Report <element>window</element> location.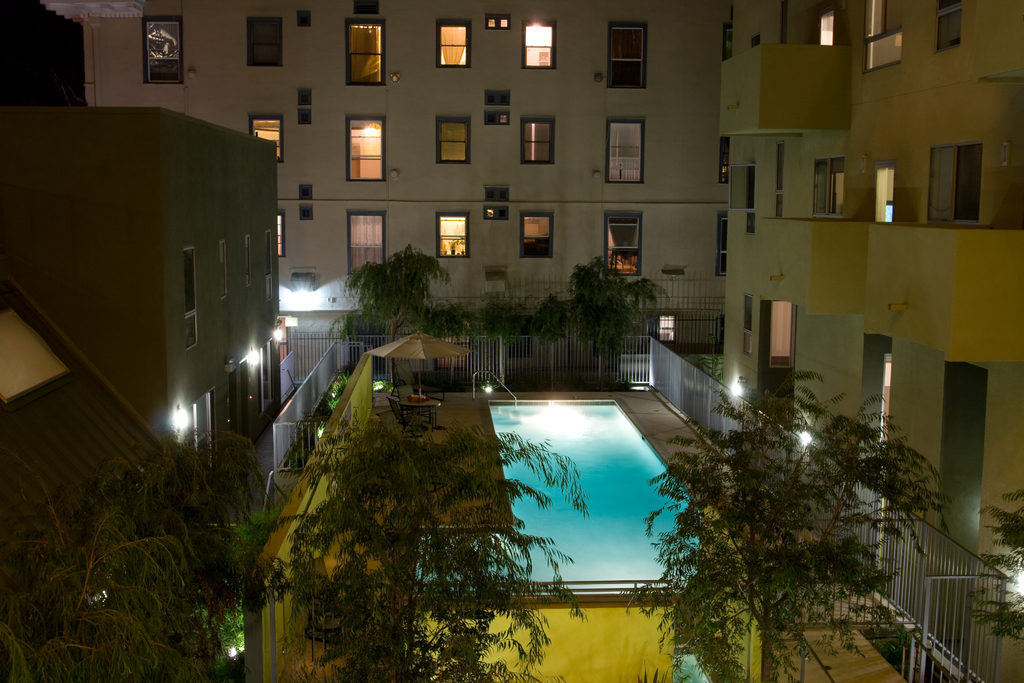
Report: [left=716, top=216, right=730, bottom=279].
